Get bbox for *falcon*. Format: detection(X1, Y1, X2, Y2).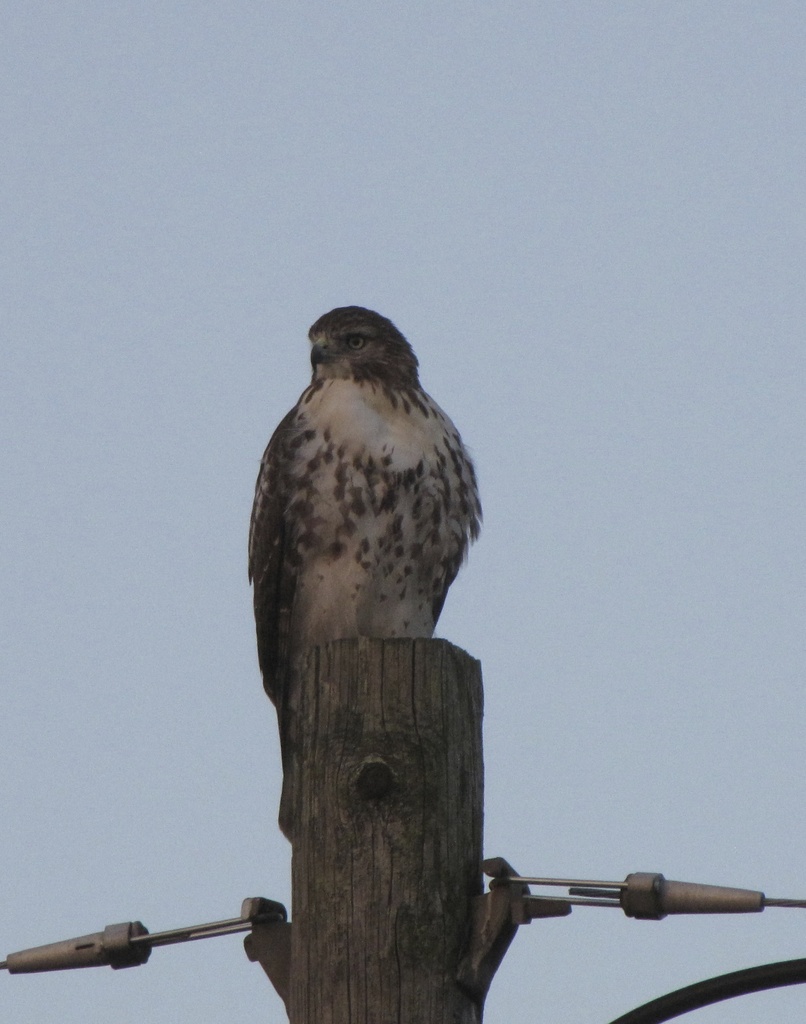
detection(246, 301, 485, 836).
